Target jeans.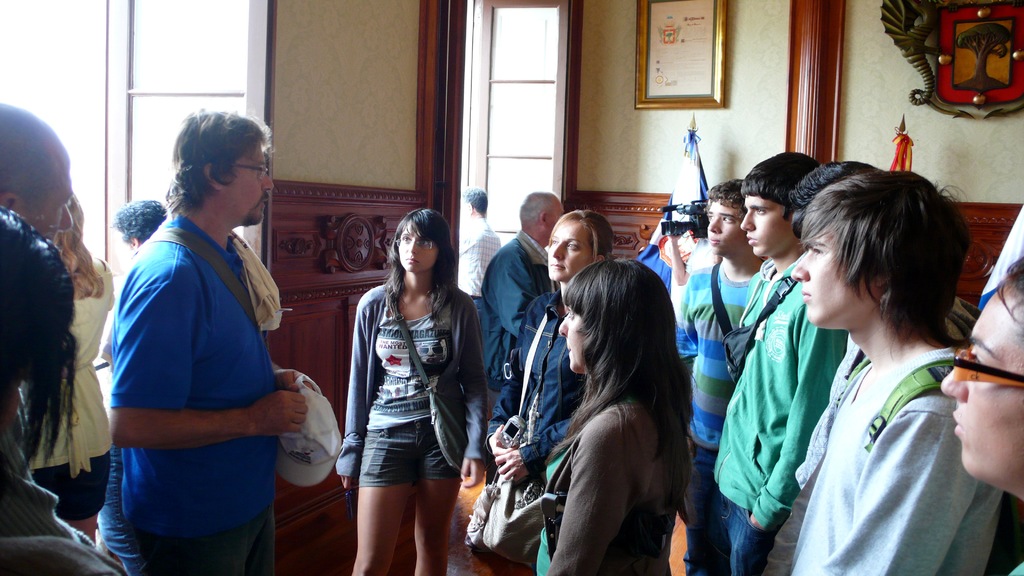
Target region: bbox(492, 292, 584, 473).
